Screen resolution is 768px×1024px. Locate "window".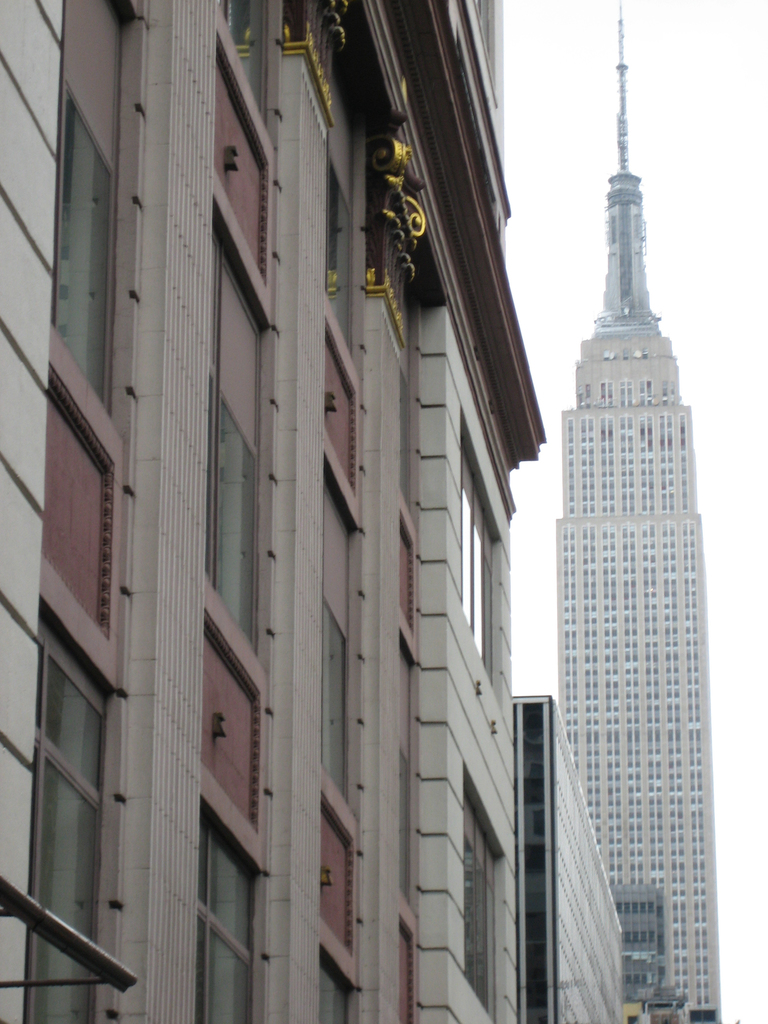
x1=316 y1=605 x2=353 y2=796.
